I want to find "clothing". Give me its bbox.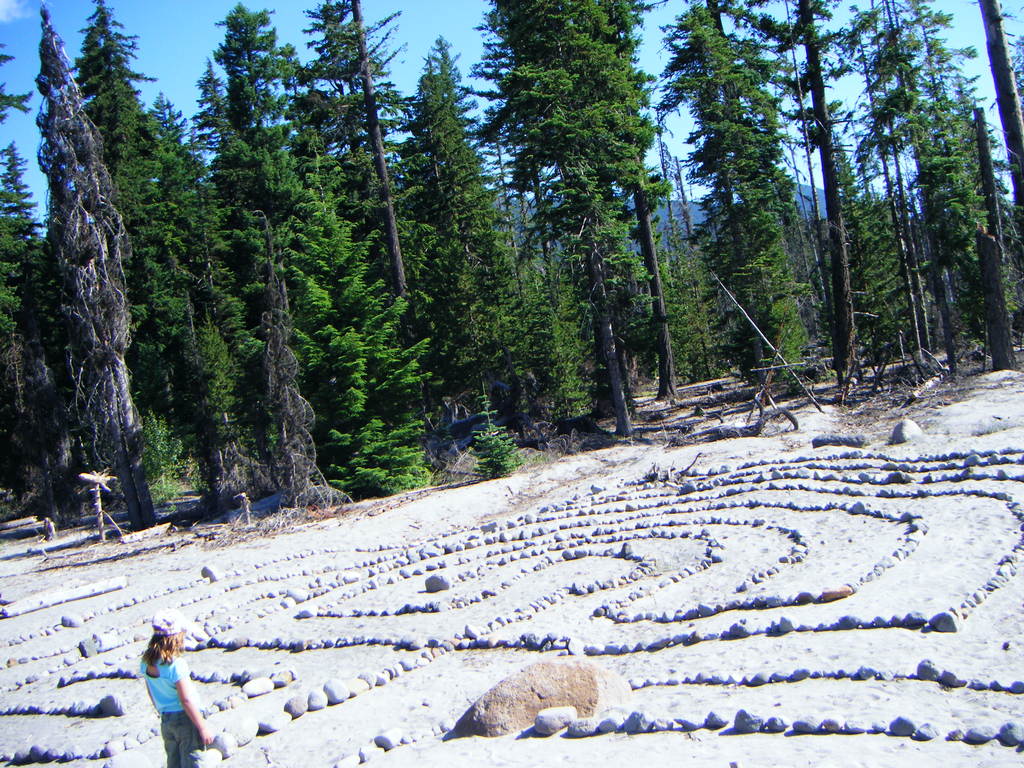
x1=141 y1=658 x2=207 y2=767.
